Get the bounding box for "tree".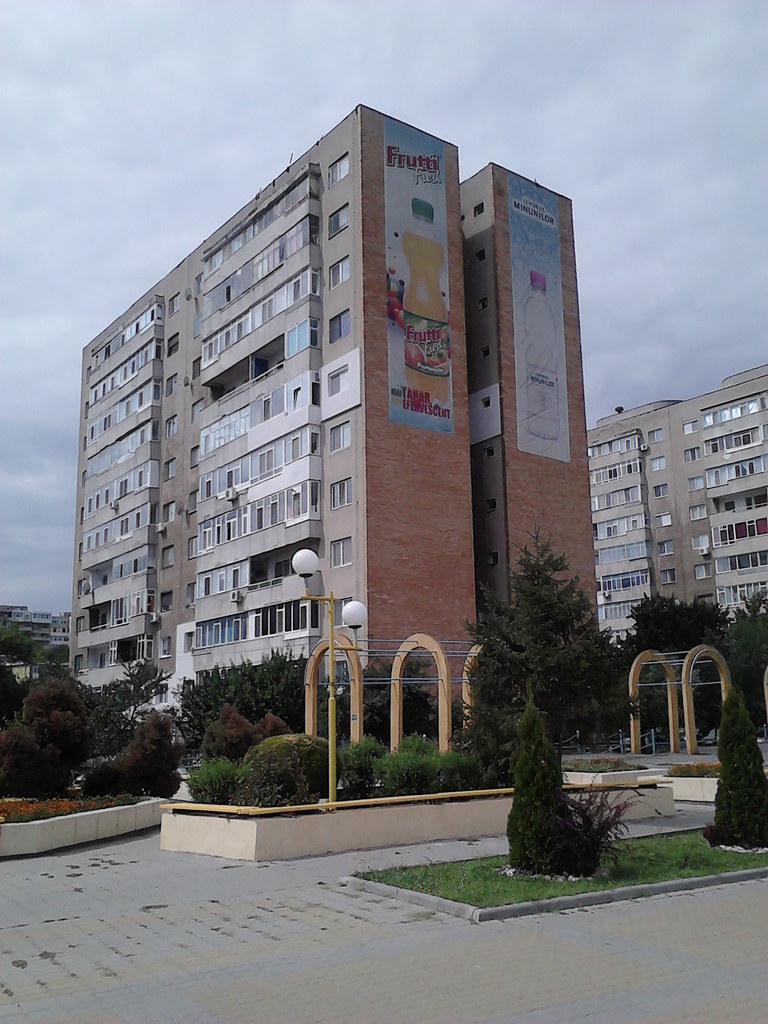
[130, 655, 184, 725].
